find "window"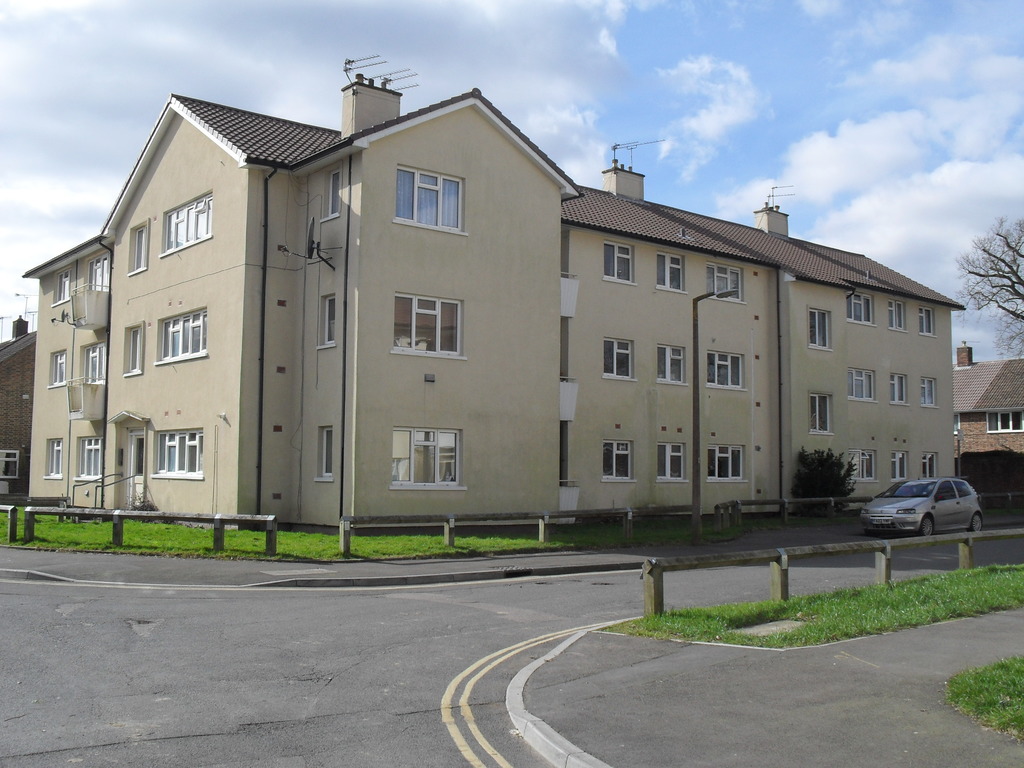
0/455/17/479
